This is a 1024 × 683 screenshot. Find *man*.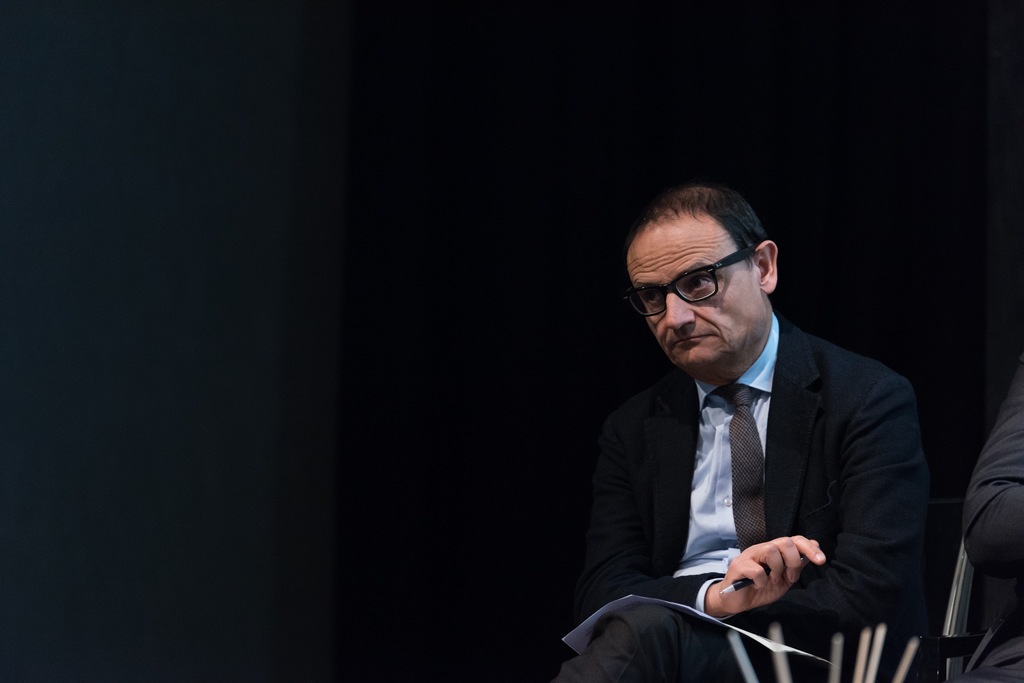
Bounding box: box(573, 188, 937, 670).
